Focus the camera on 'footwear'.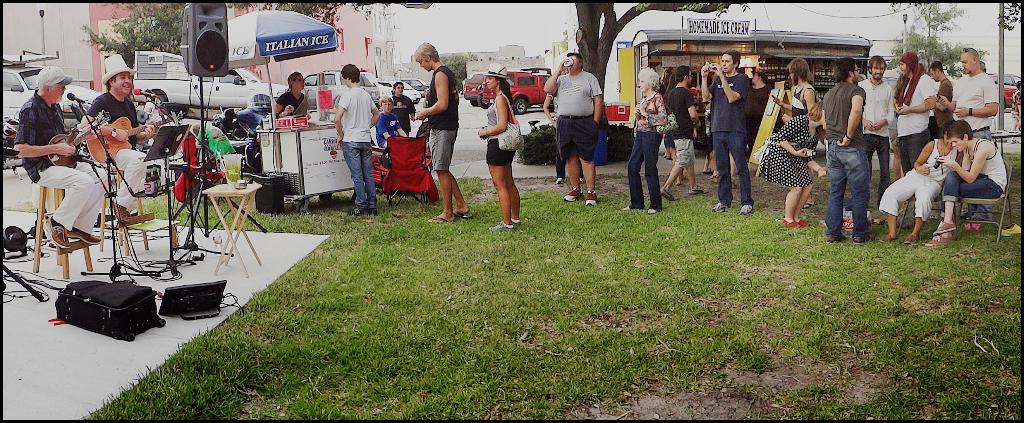
Focus region: Rect(682, 182, 703, 197).
